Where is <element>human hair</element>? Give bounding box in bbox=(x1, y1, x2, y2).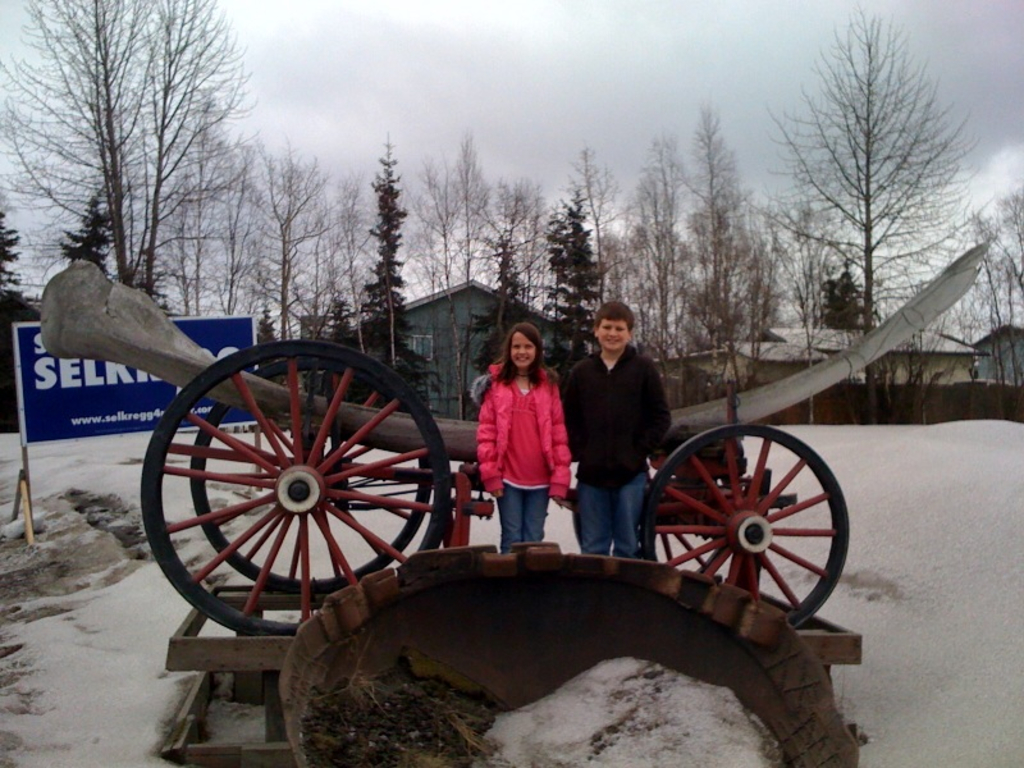
bbox=(595, 301, 636, 332).
